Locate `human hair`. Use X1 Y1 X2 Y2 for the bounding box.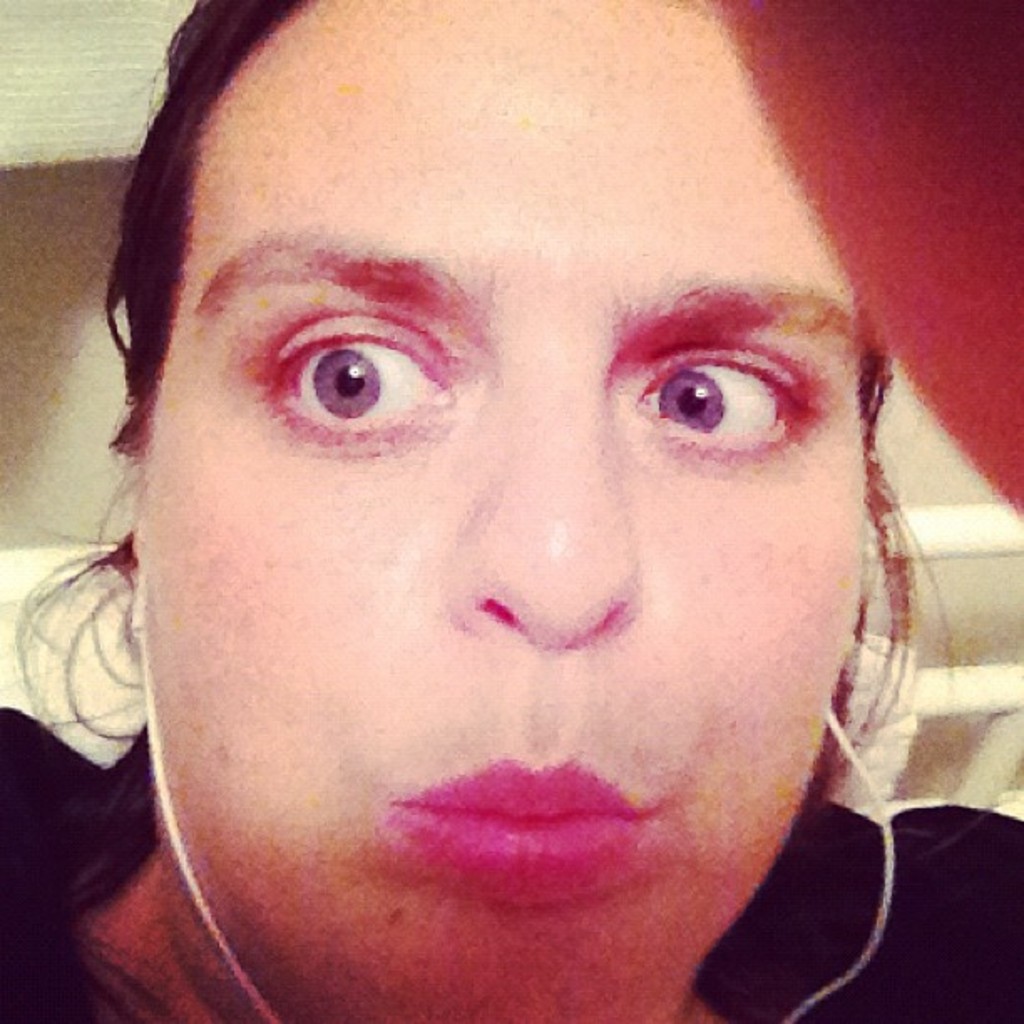
89 0 895 458.
